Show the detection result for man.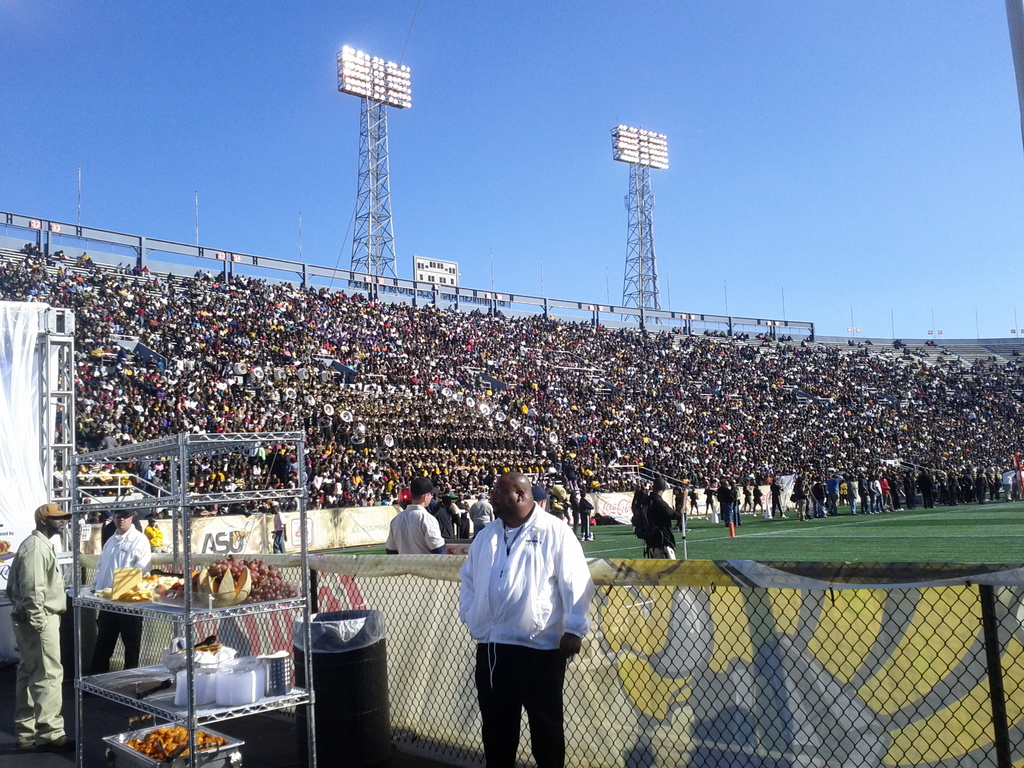
(454, 474, 595, 756).
